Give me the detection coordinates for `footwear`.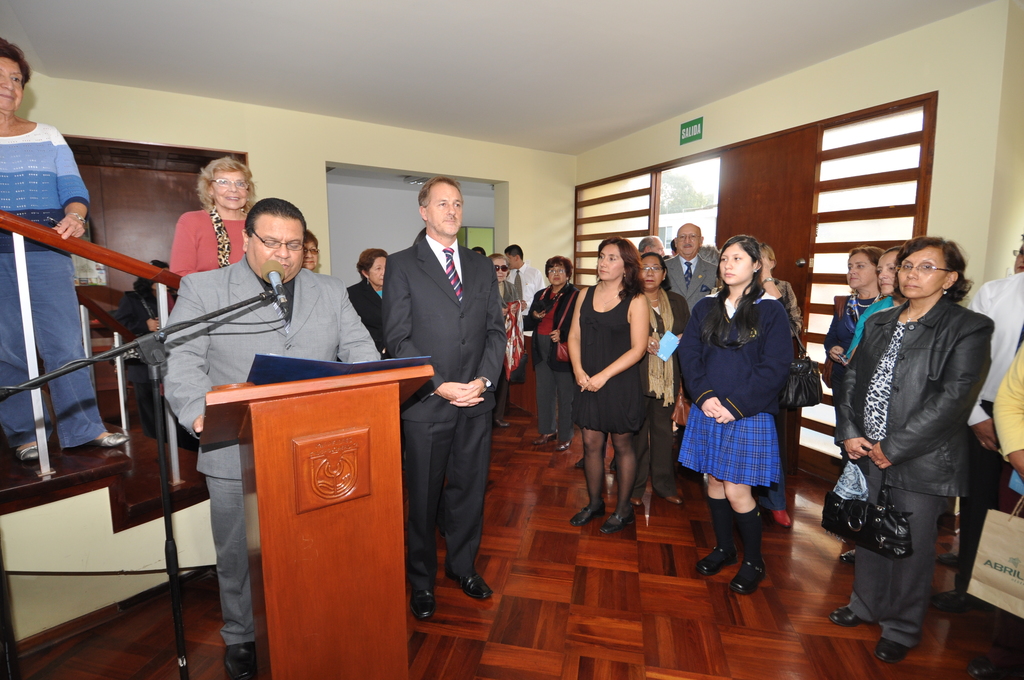
l=446, t=573, r=495, b=598.
